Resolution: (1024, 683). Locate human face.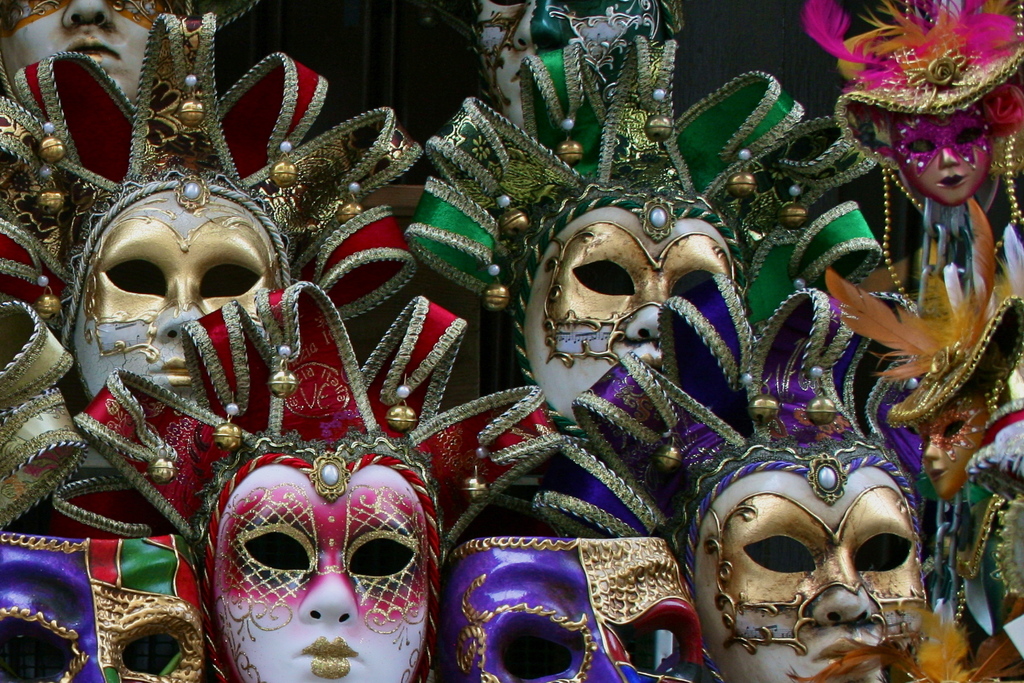
x1=0, y1=0, x2=171, y2=104.
